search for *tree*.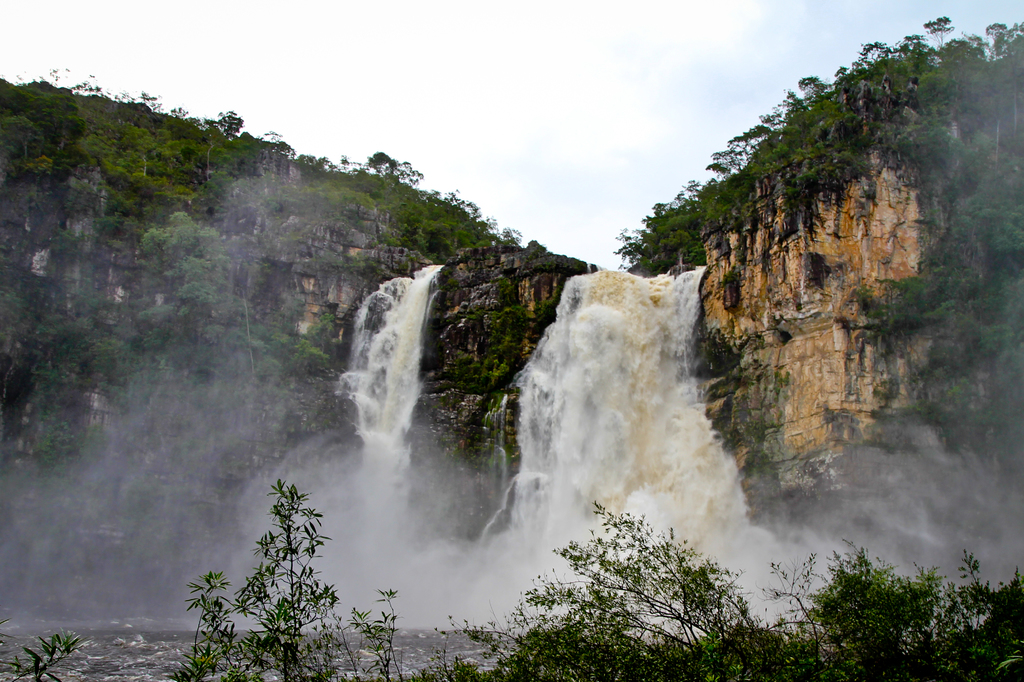
Found at locate(984, 18, 1007, 61).
